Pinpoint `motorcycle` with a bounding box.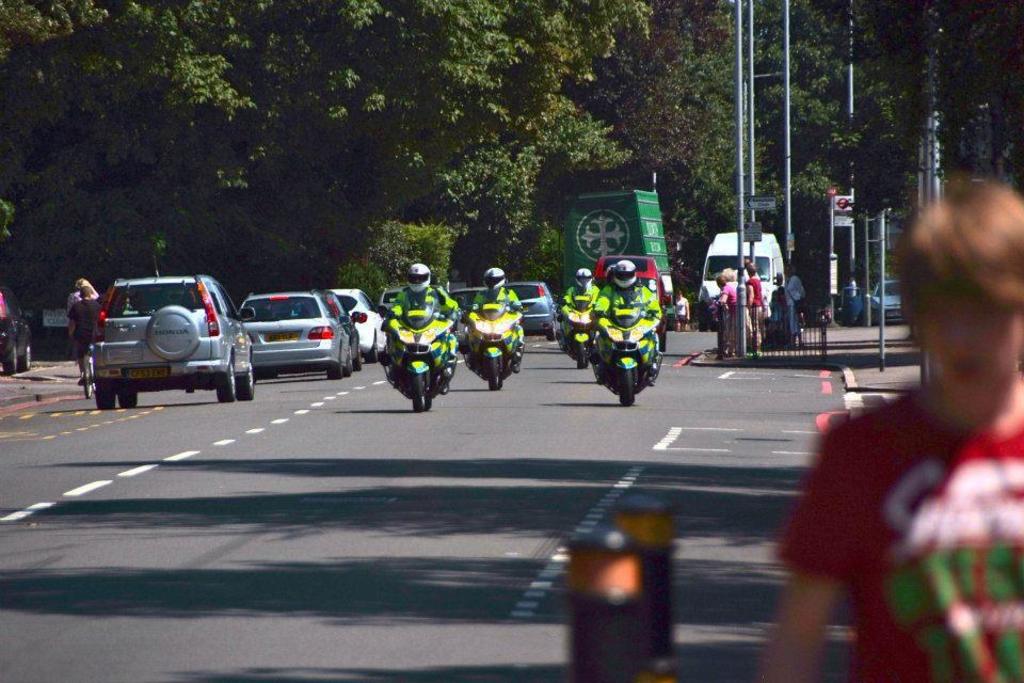
box=[554, 297, 595, 368].
